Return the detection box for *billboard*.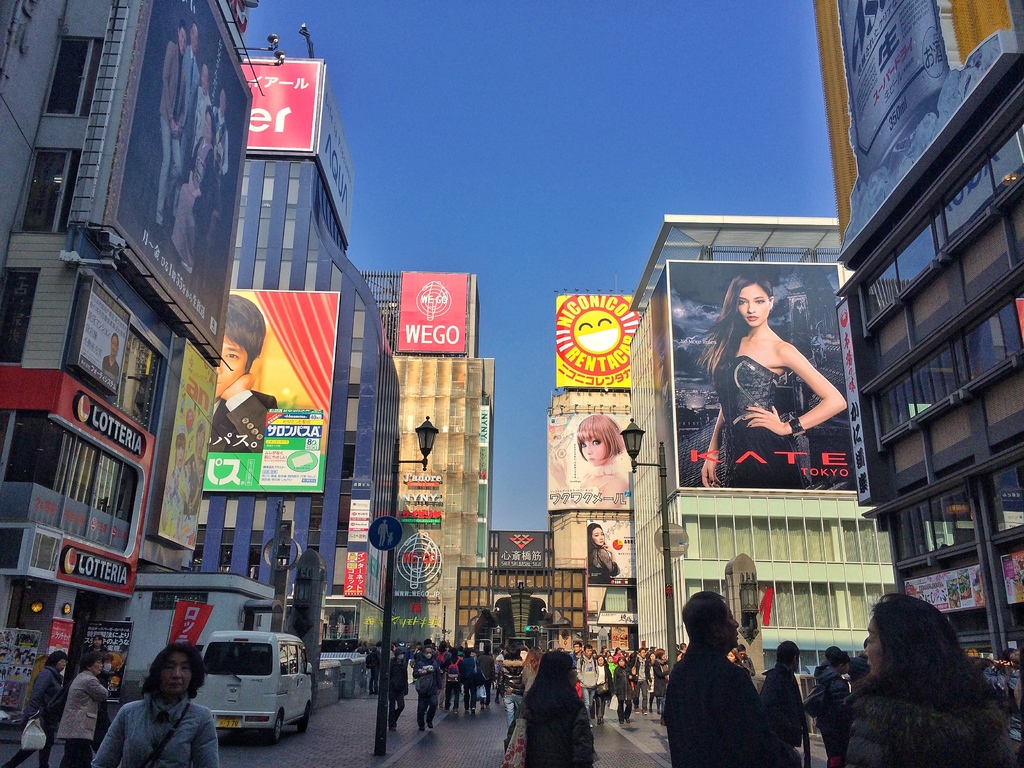
(394,275,463,355).
